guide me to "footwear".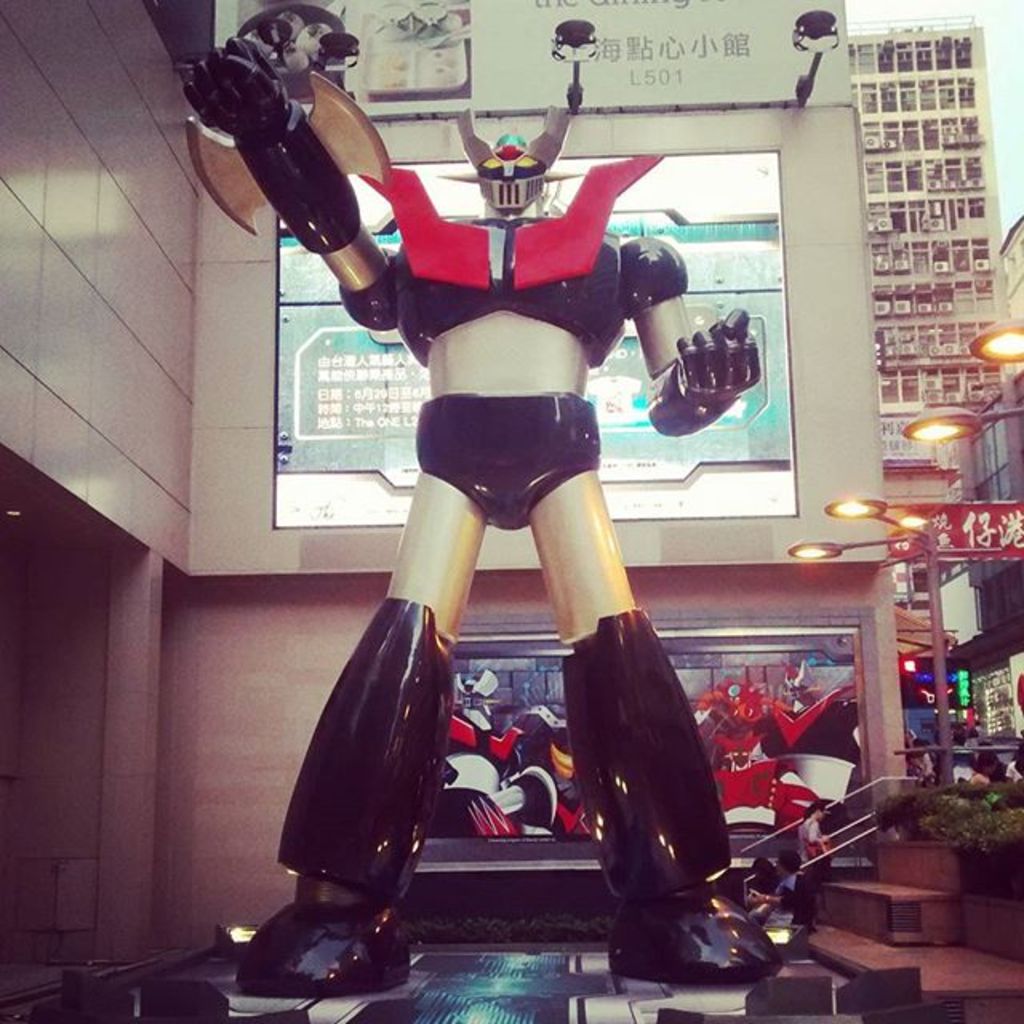
Guidance: box=[237, 886, 395, 998].
